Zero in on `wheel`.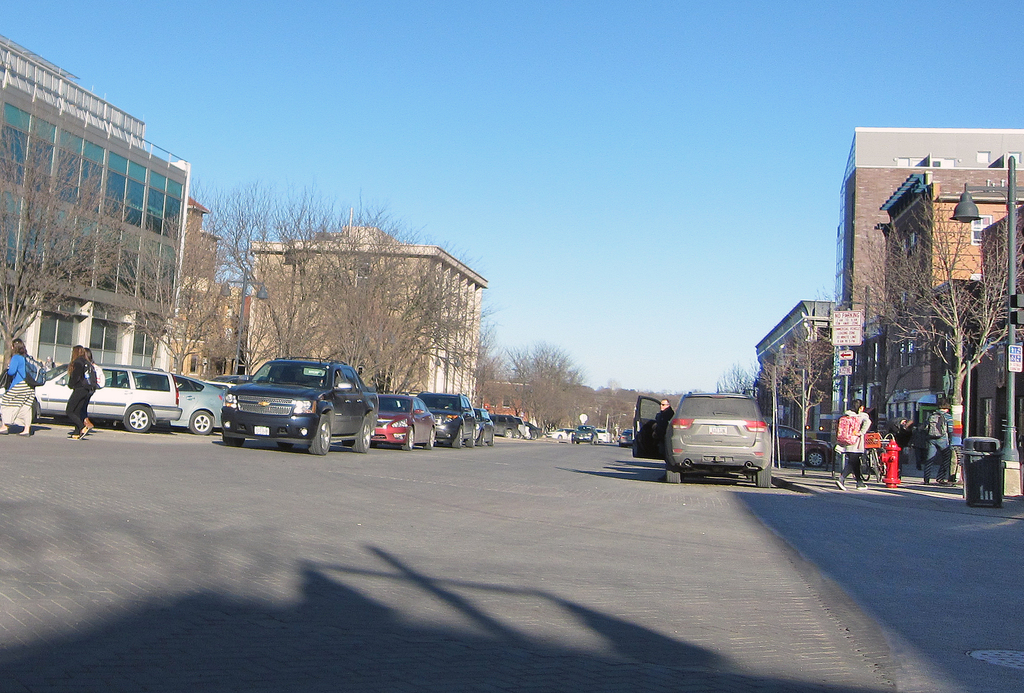
Zeroed in: [755, 462, 772, 488].
